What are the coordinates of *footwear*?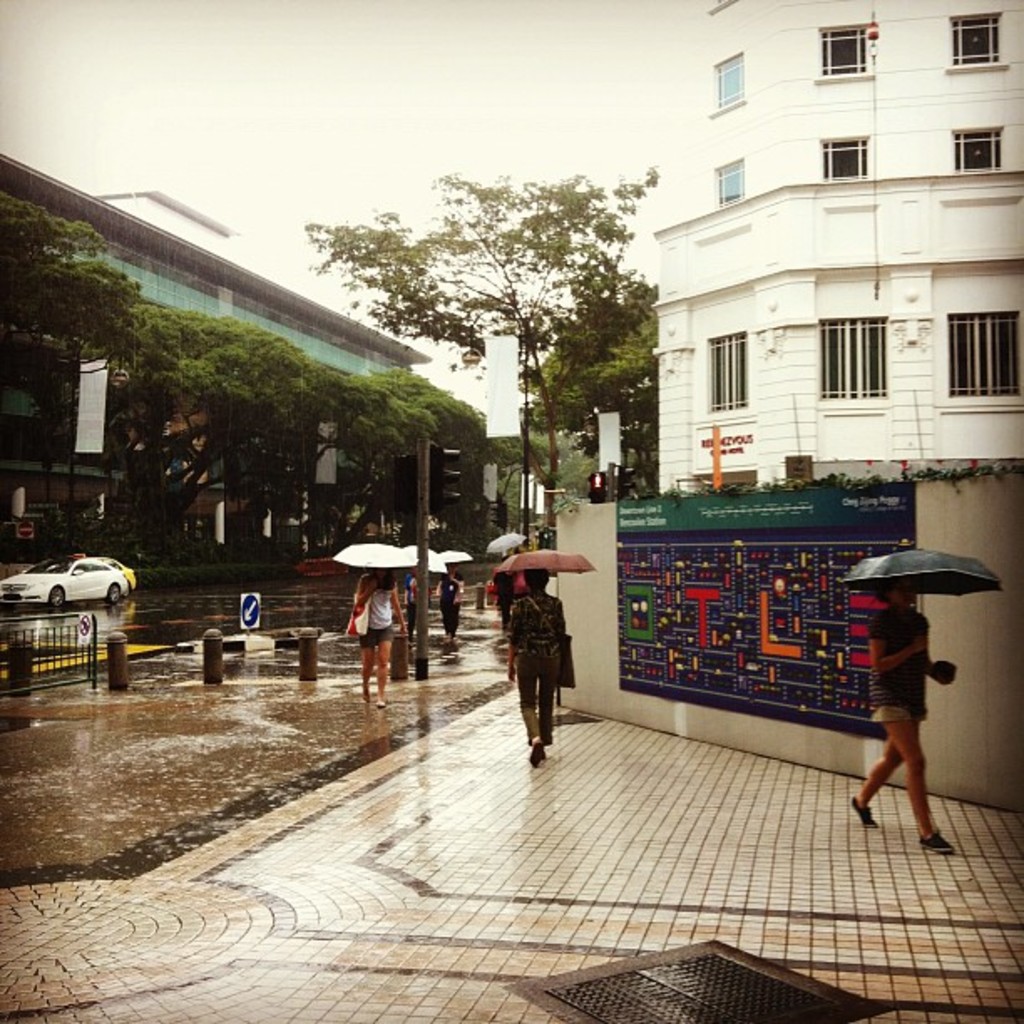
left=529, top=743, right=540, bottom=765.
